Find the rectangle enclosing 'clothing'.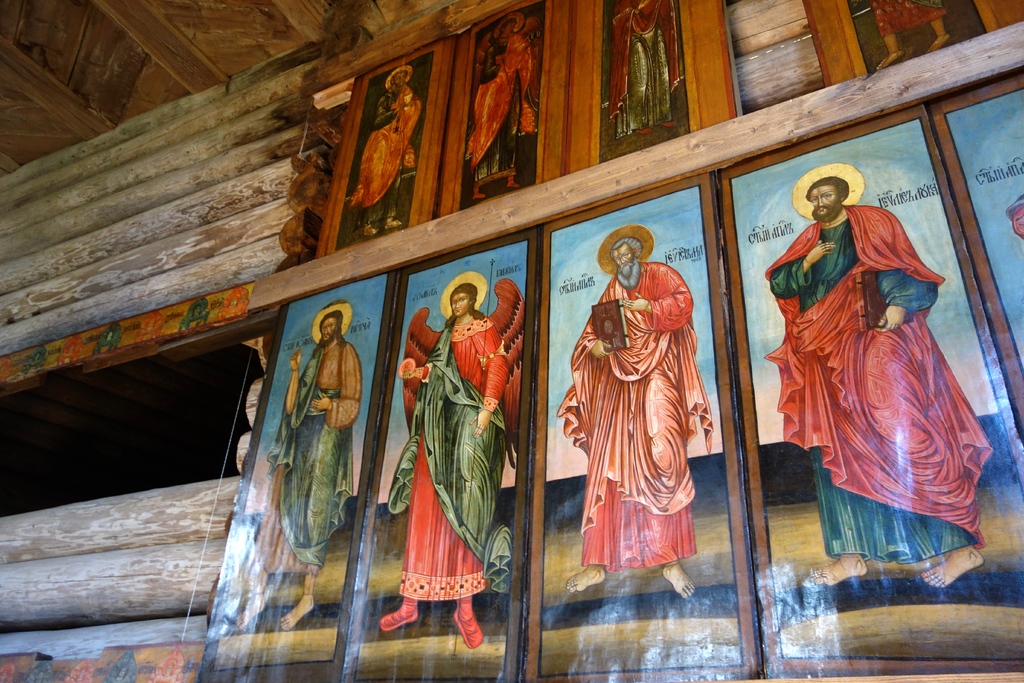
<region>766, 202, 996, 572</region>.
